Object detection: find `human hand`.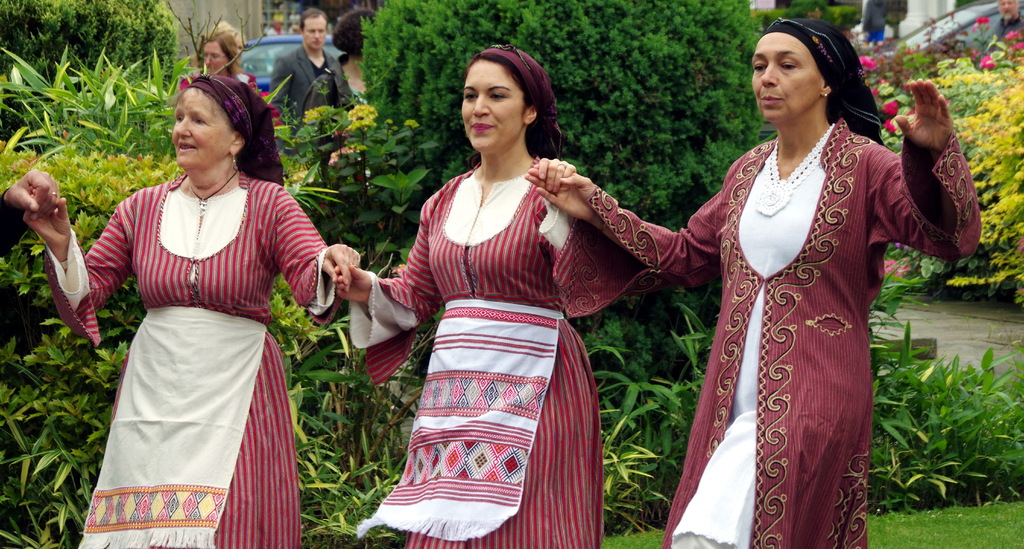
box=[531, 159, 577, 194].
